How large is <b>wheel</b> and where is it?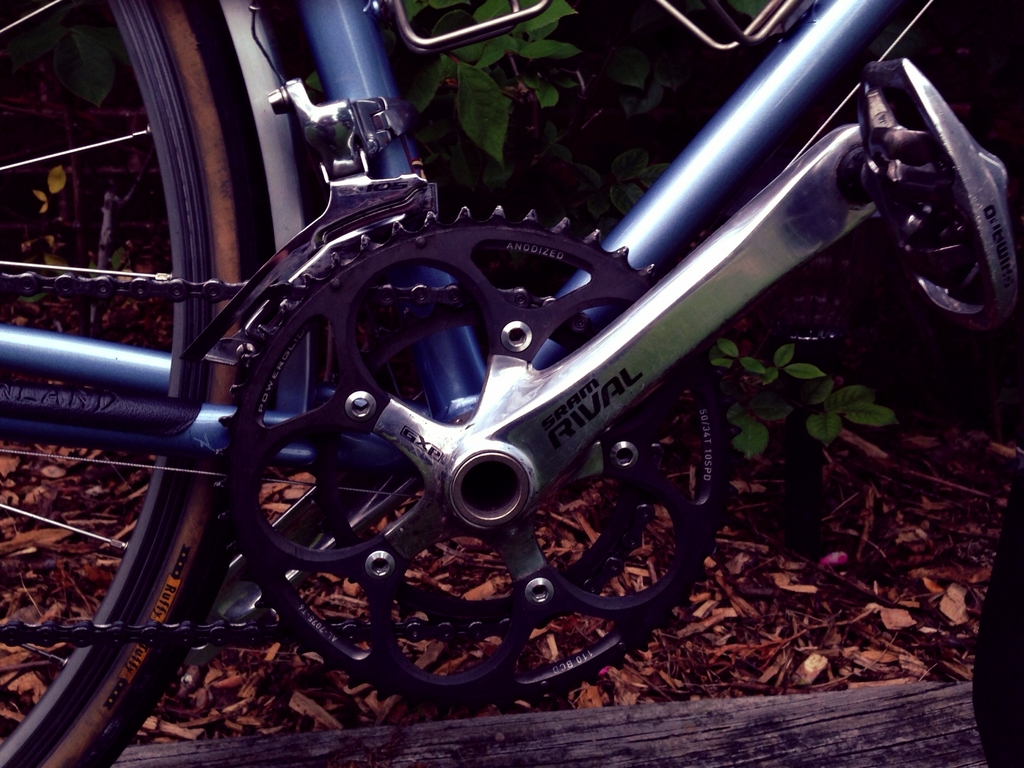
Bounding box: 216:204:736:717.
